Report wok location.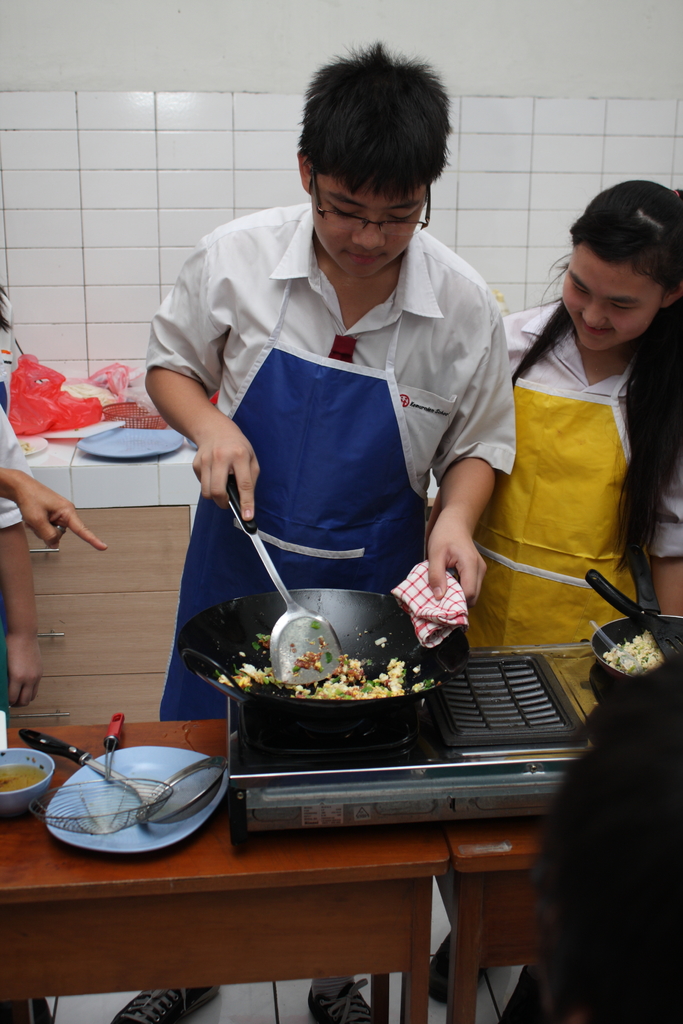
Report: crop(186, 581, 470, 751).
